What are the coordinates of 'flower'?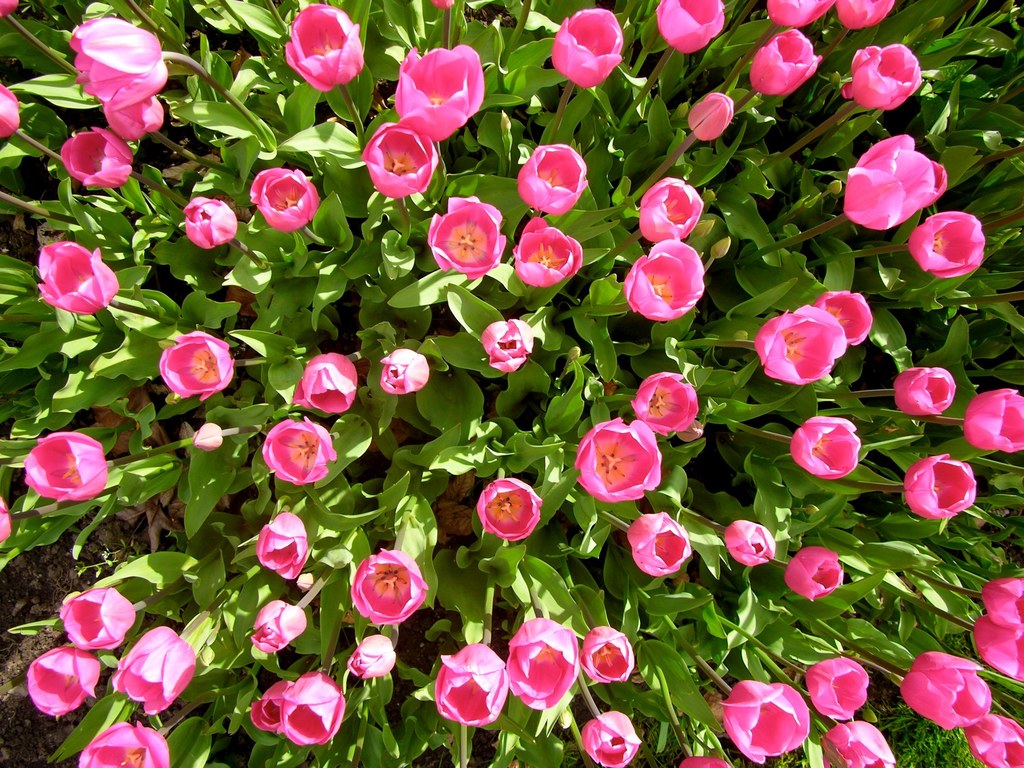
{"x1": 255, "y1": 604, "x2": 308, "y2": 652}.
